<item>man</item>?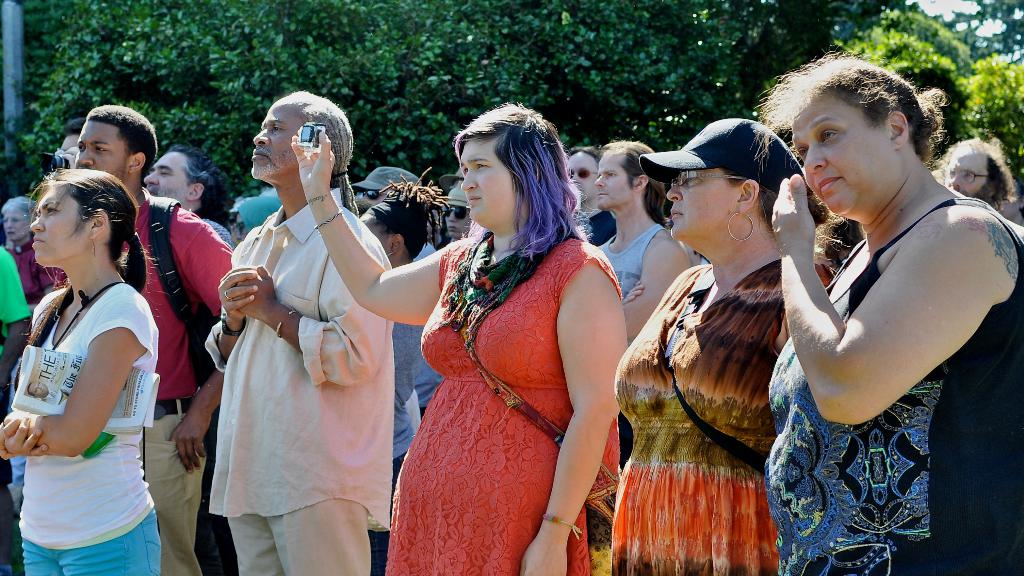
bbox=(137, 148, 237, 246)
